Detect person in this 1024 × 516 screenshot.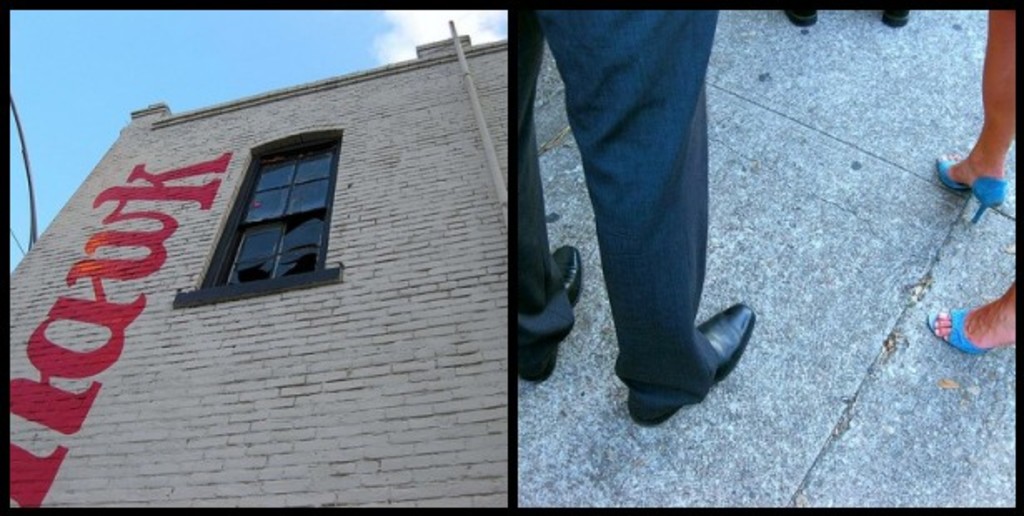
Detection: <region>513, 3, 759, 429</region>.
